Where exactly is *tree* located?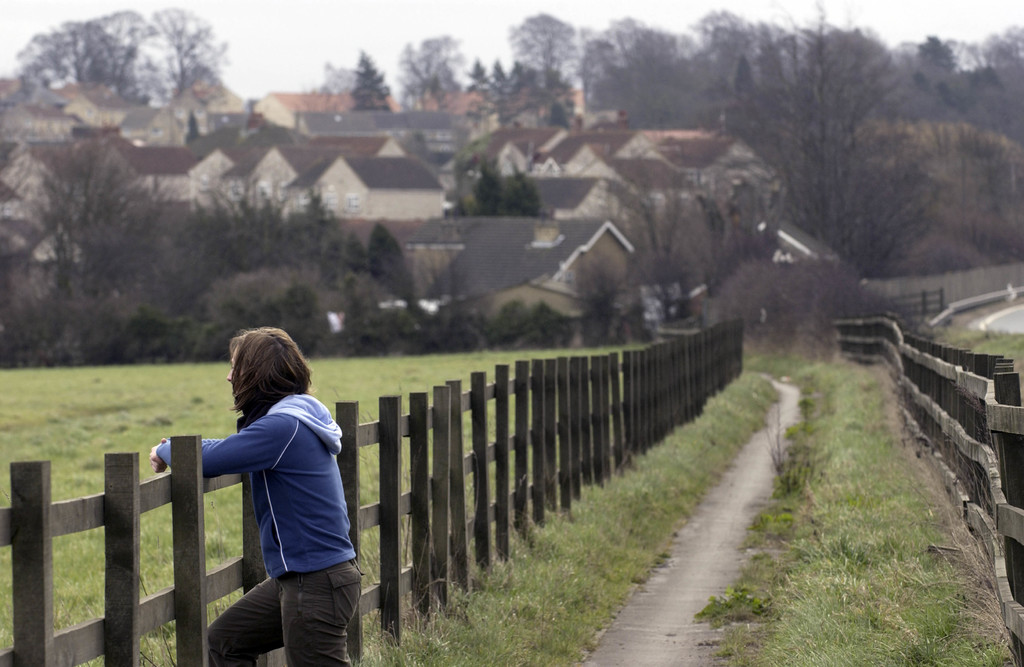
Its bounding box is [1,126,182,364].
